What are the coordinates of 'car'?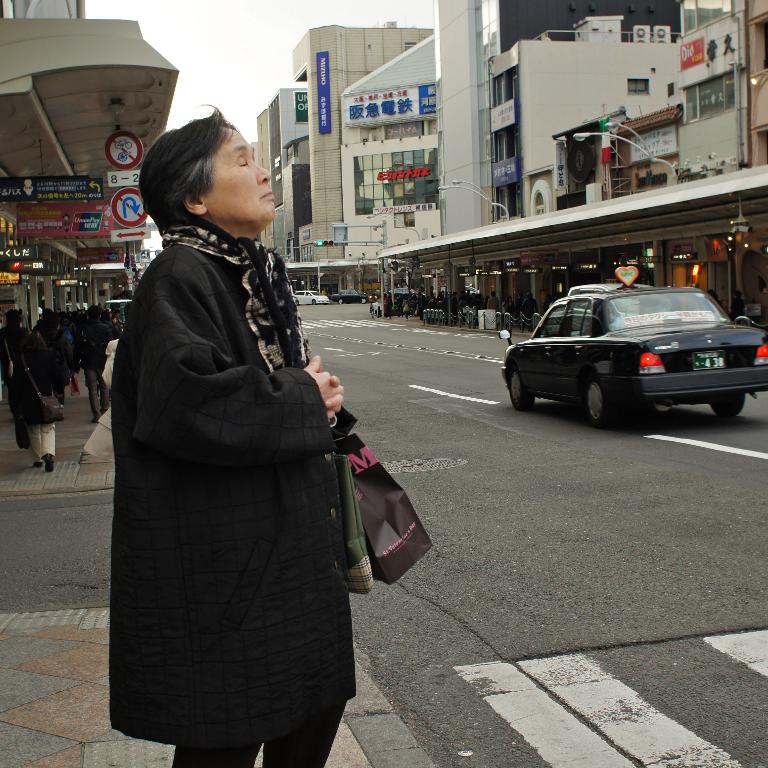
BBox(464, 283, 478, 293).
